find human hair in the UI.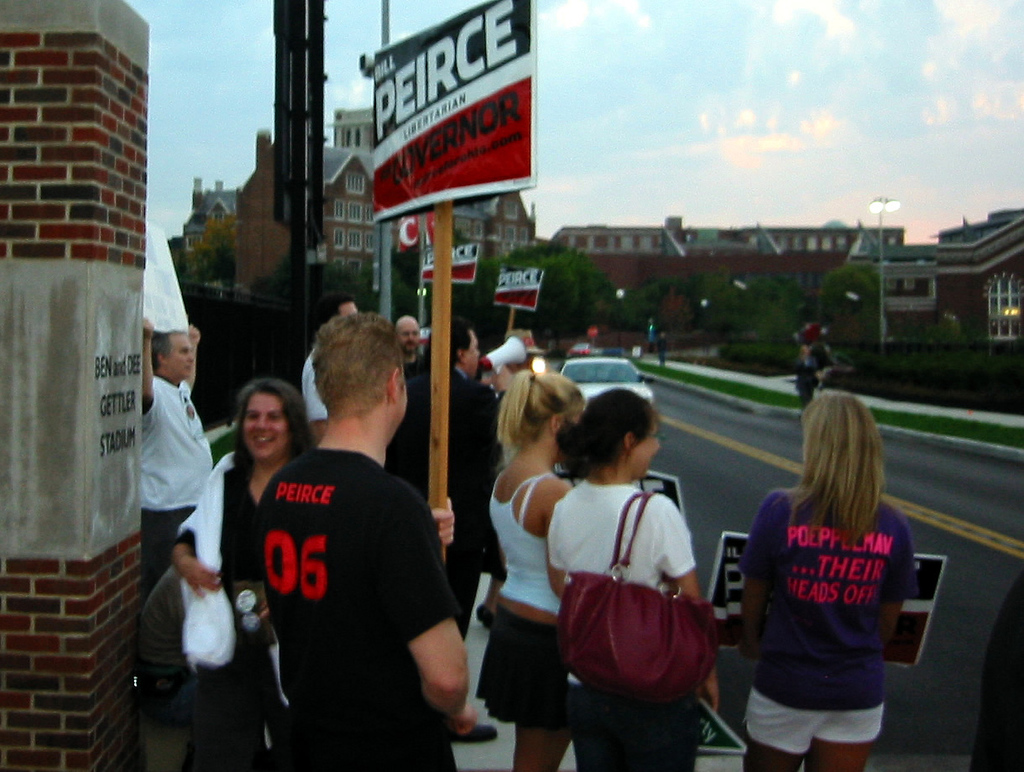
UI element at bbox=(499, 368, 584, 463).
